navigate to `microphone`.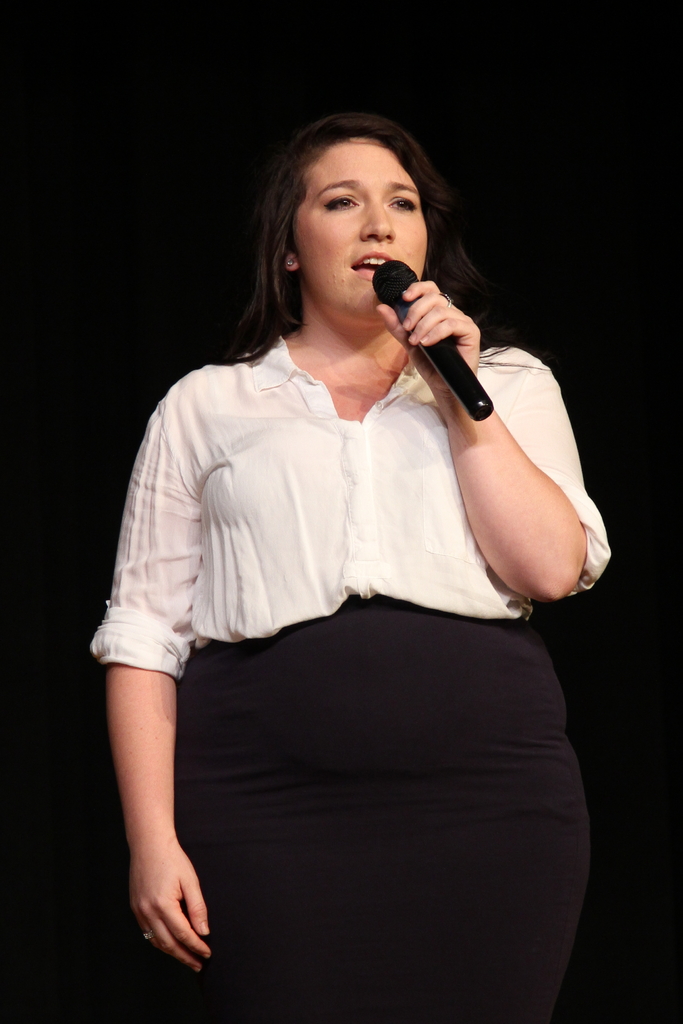
Navigation target: locate(331, 259, 485, 404).
